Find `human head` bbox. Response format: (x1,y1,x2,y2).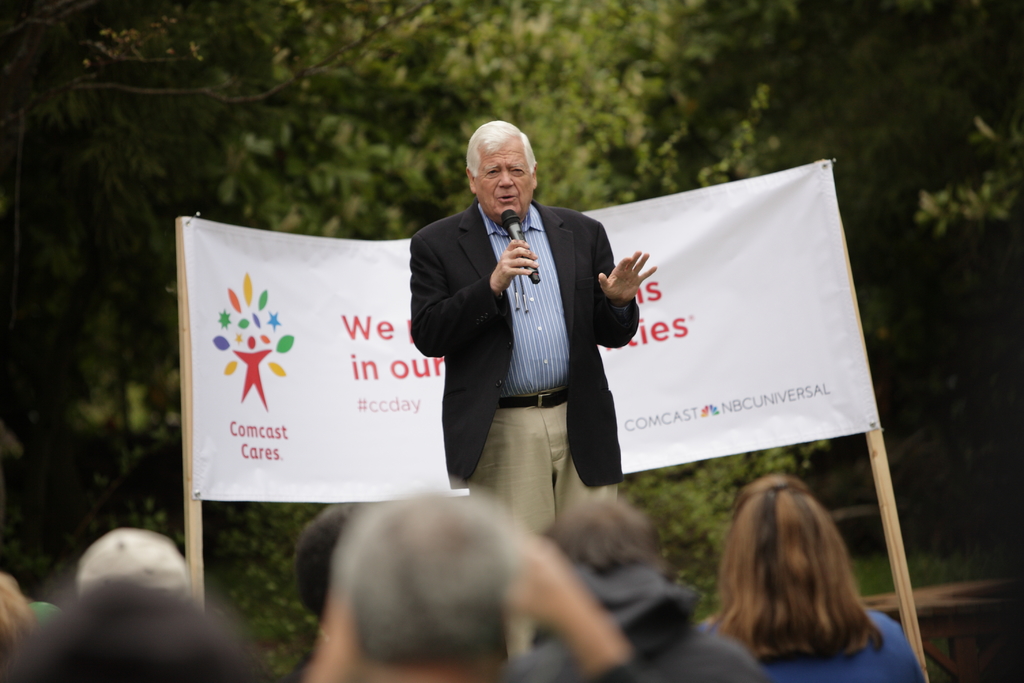
(721,475,852,609).
